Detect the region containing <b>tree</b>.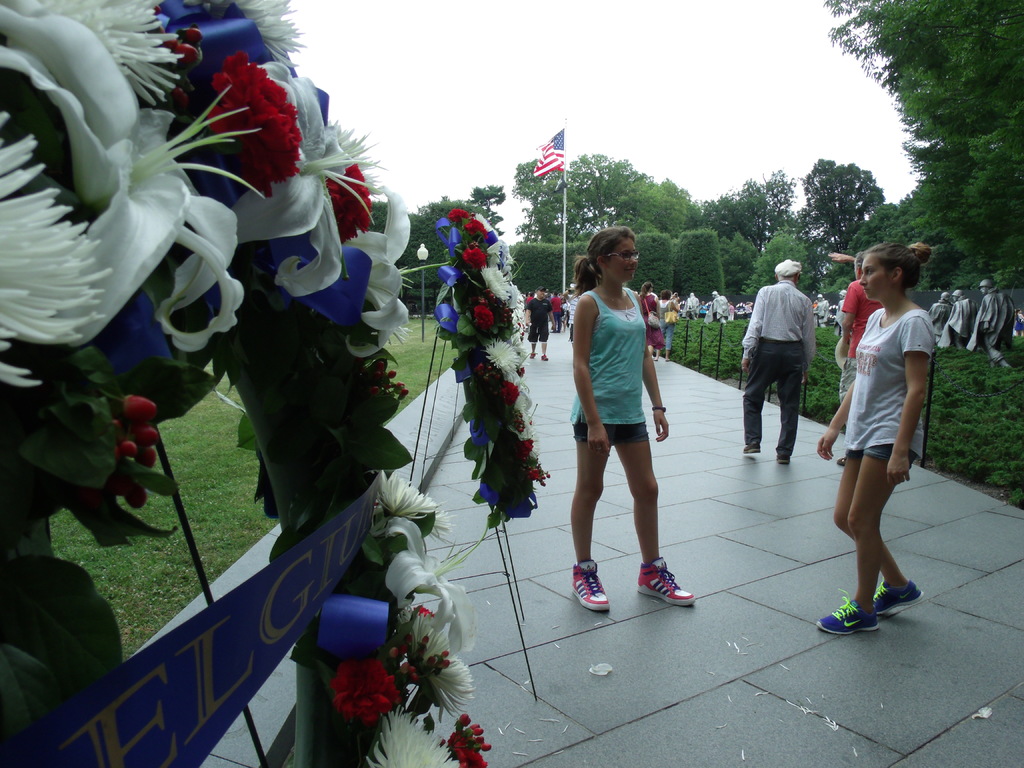
bbox(358, 189, 393, 233).
